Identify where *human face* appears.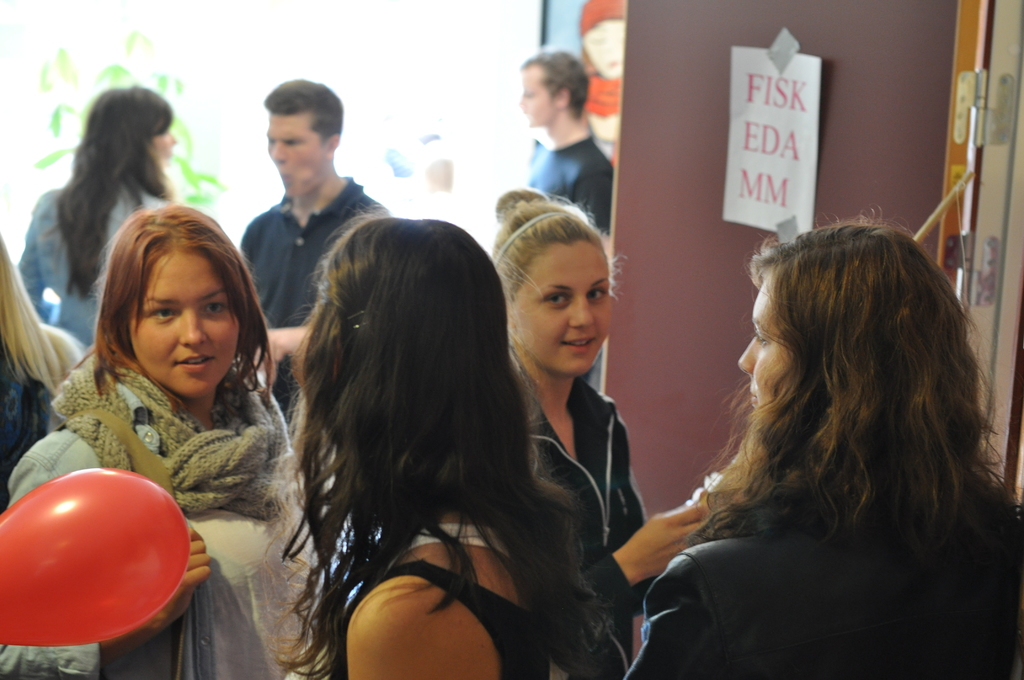
Appears at [left=124, top=247, right=235, bottom=401].
